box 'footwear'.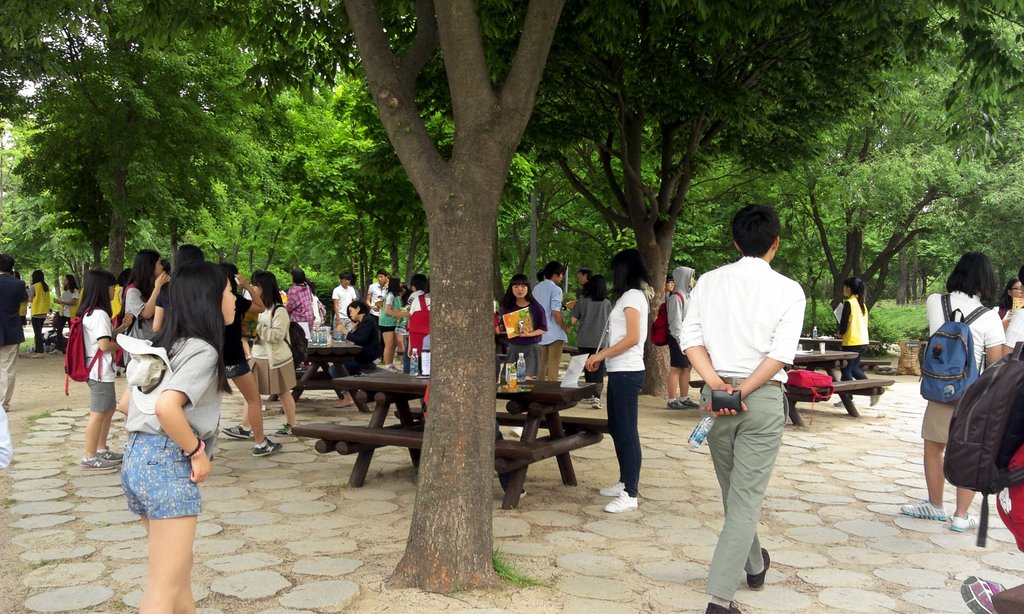
591, 398, 604, 410.
